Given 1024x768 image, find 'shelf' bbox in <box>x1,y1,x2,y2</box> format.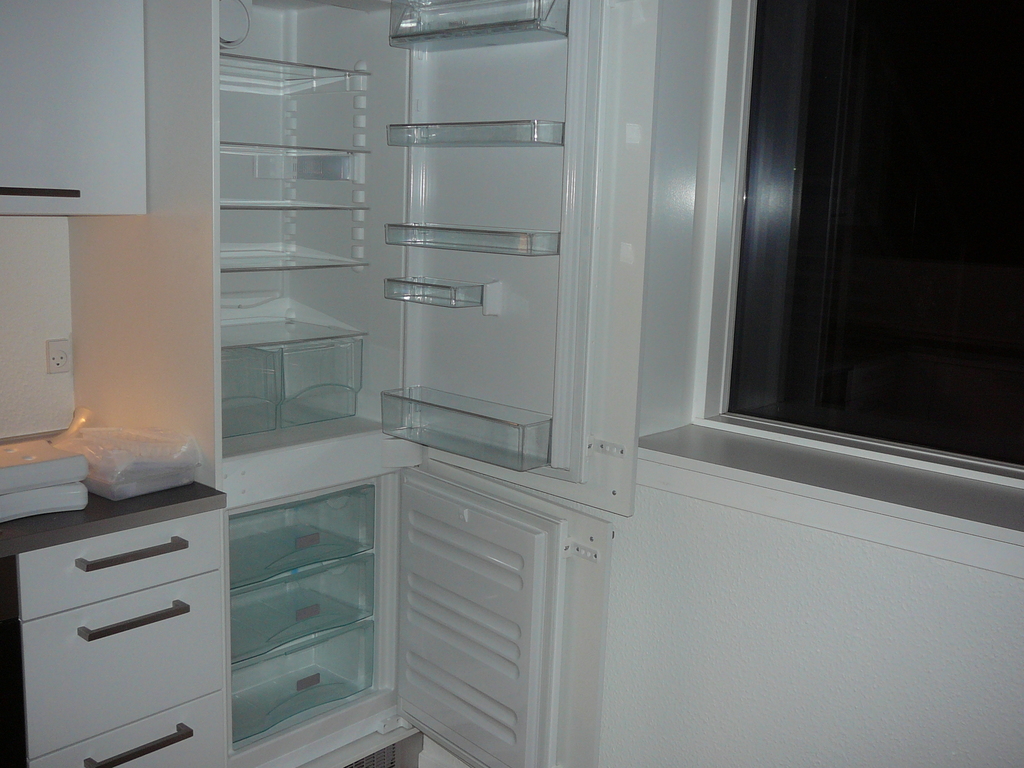
<box>221,552,369,664</box>.
